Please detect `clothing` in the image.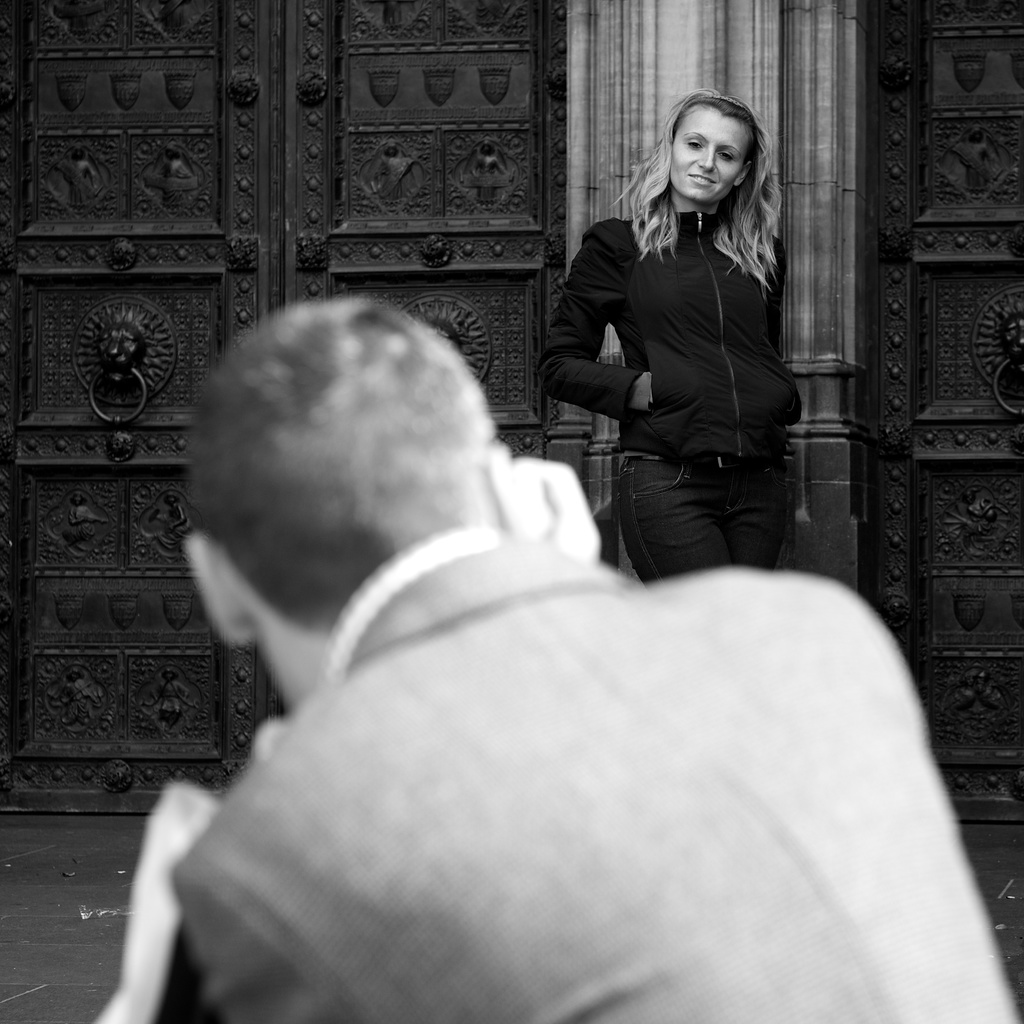
(167,526,1023,1023).
